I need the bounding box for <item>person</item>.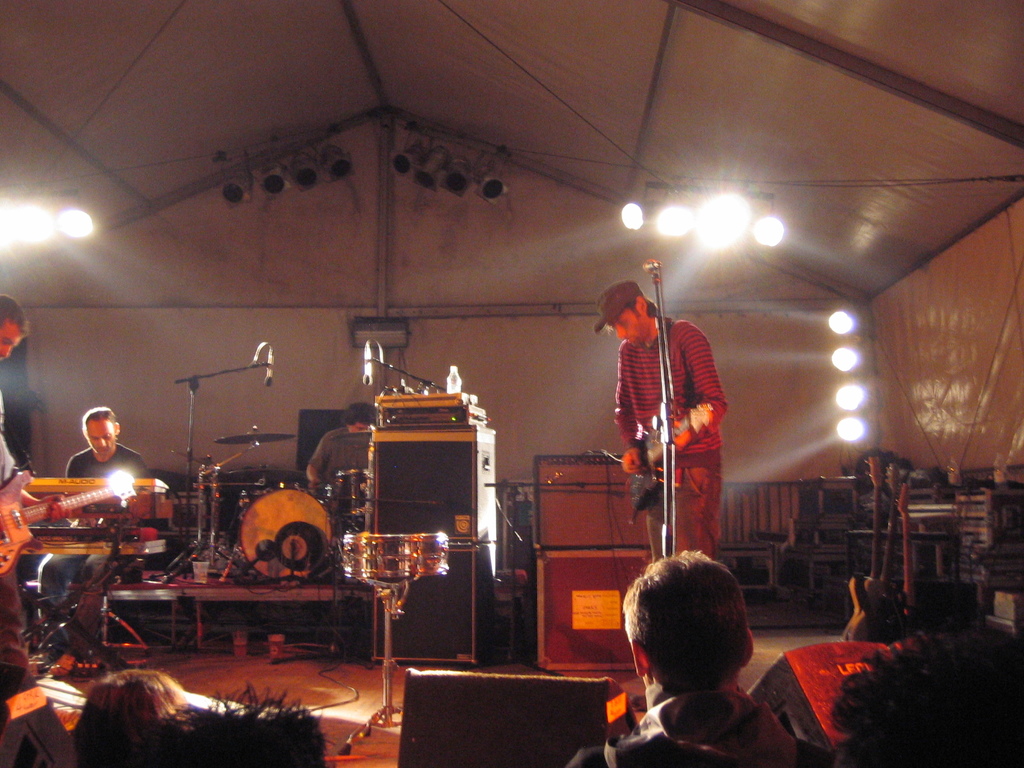
Here it is: bbox=[69, 405, 146, 478].
